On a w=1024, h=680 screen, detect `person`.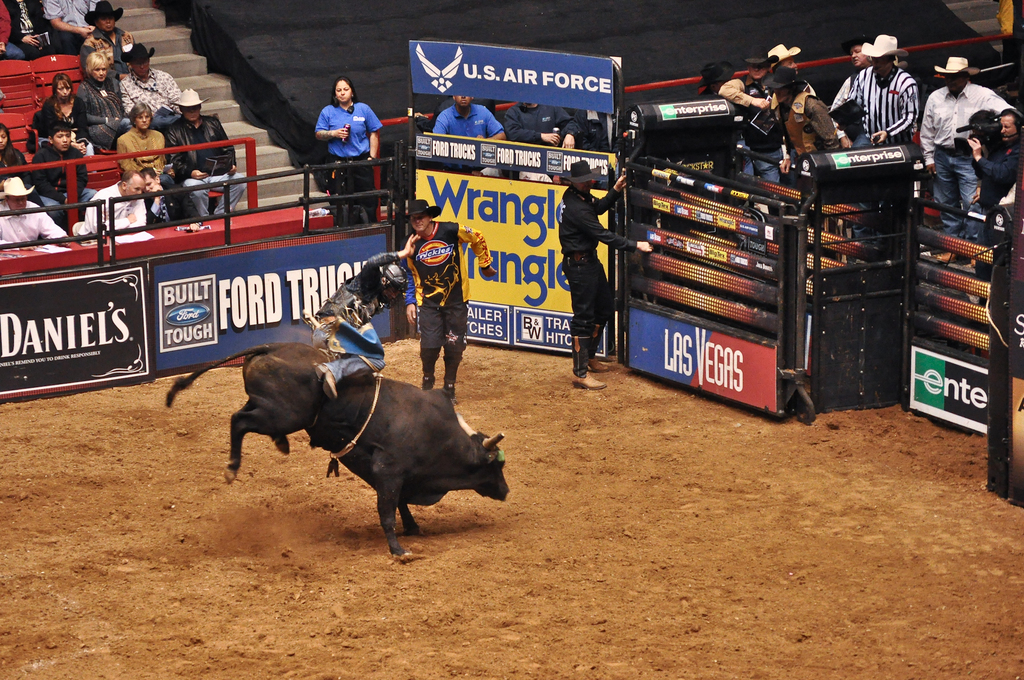
left=715, top=58, right=792, bottom=191.
